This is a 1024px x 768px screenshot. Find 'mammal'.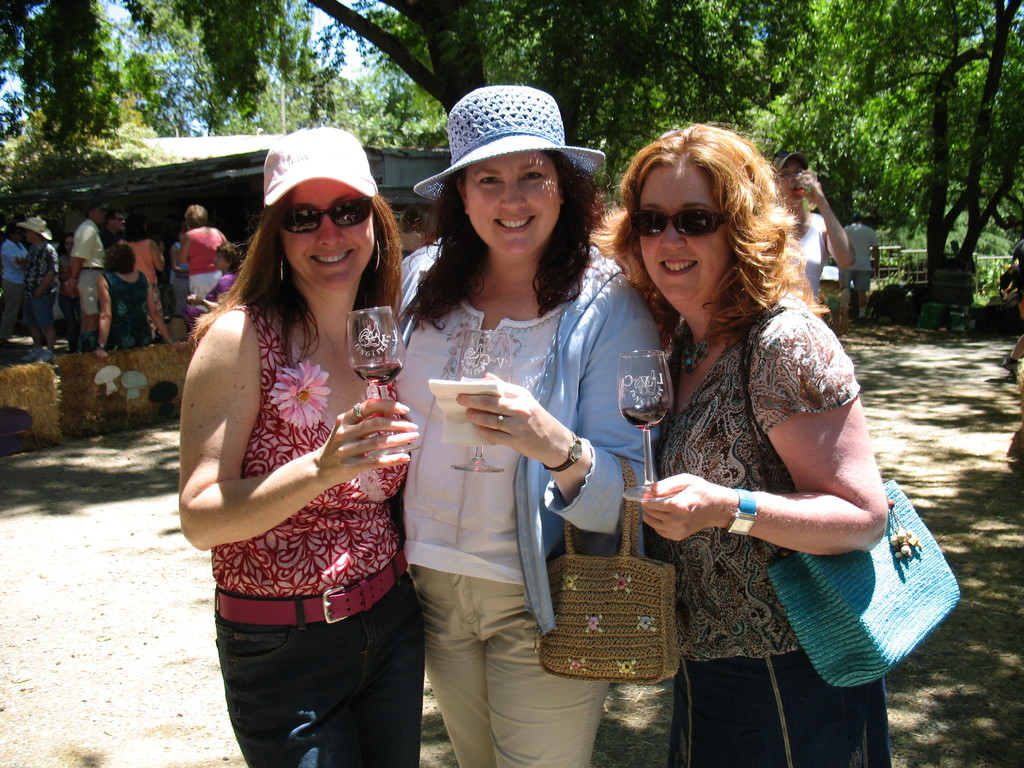
Bounding box: box=[951, 238, 968, 272].
